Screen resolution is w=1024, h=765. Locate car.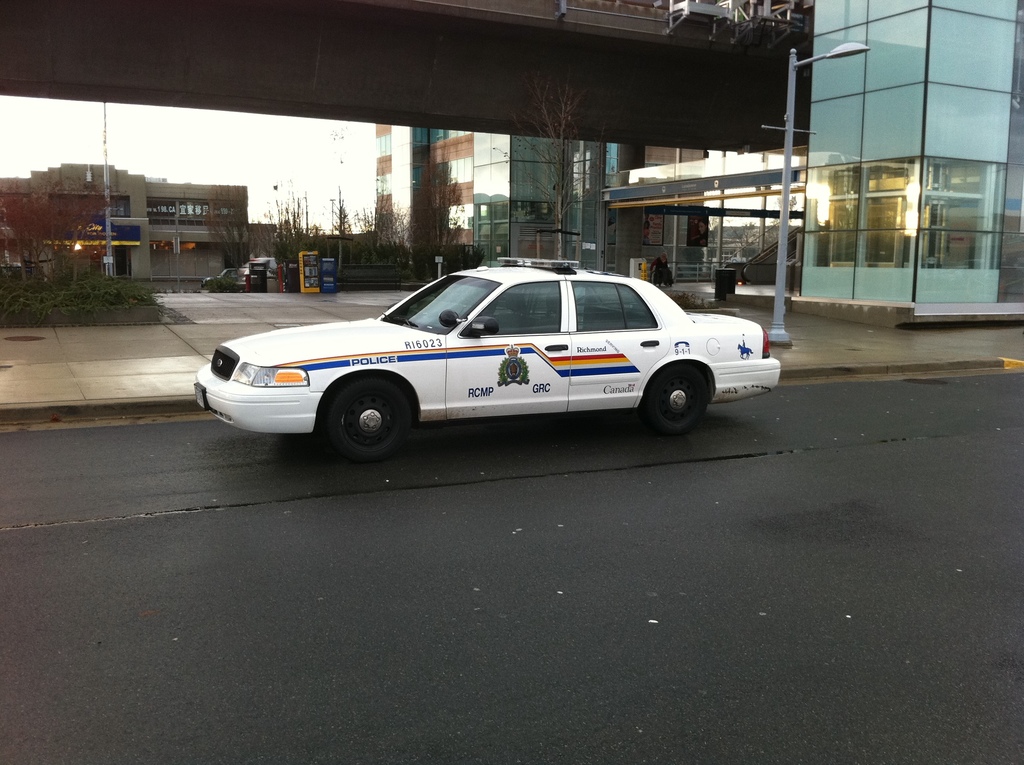
locate(194, 226, 780, 465).
